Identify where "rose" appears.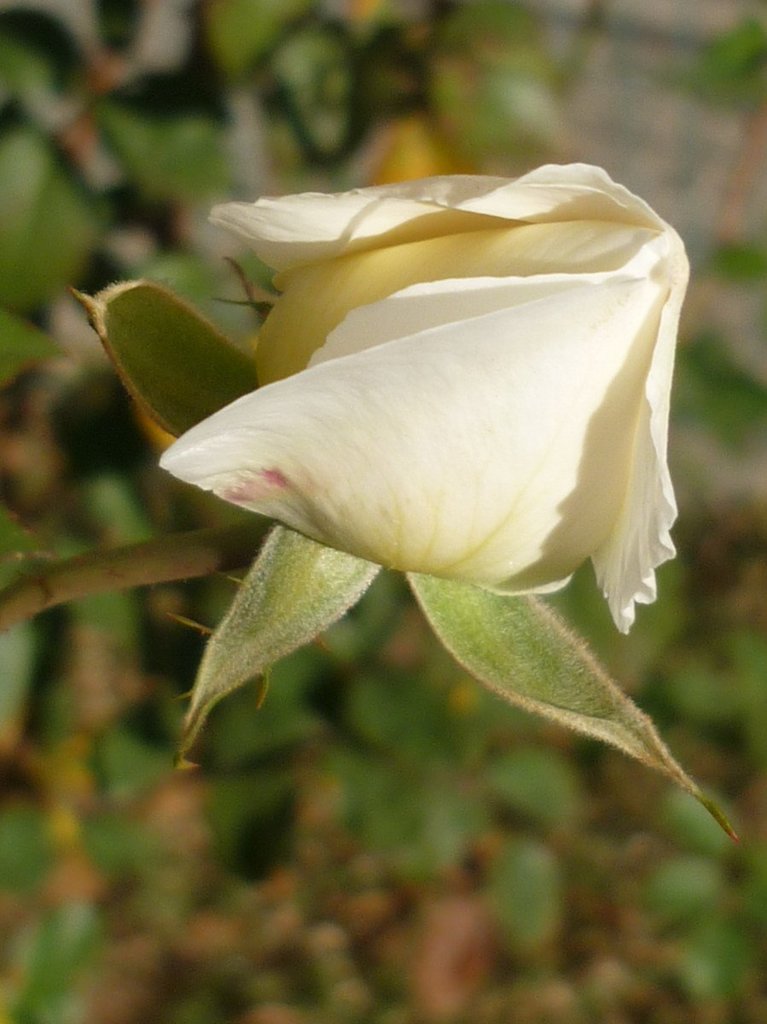
Appears at box(152, 160, 681, 641).
